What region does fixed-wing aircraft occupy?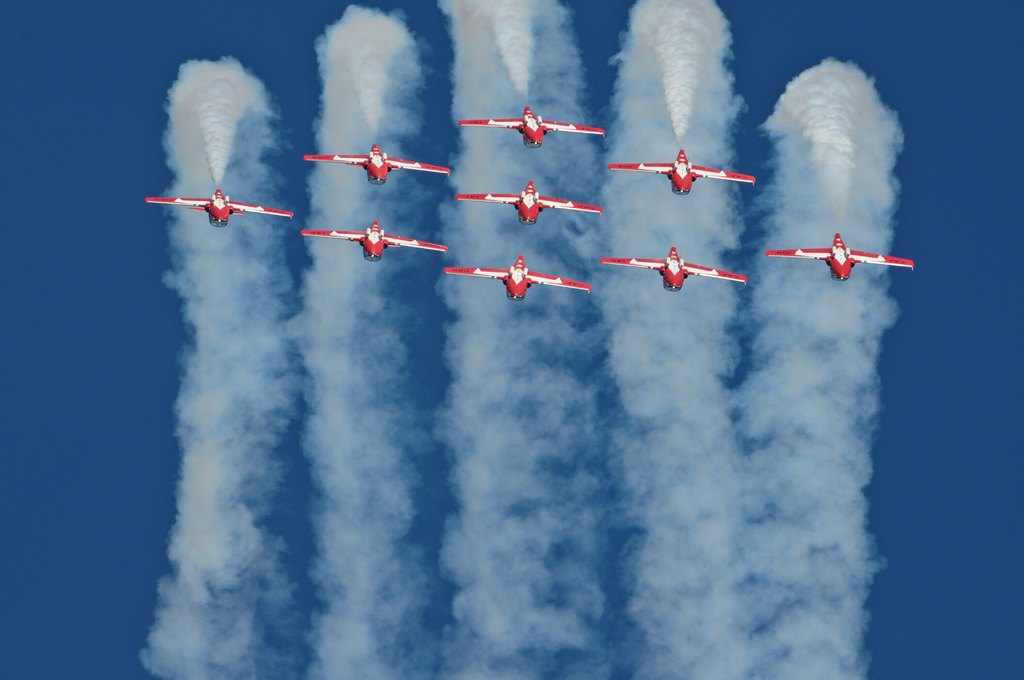
x1=302, y1=216, x2=447, y2=264.
